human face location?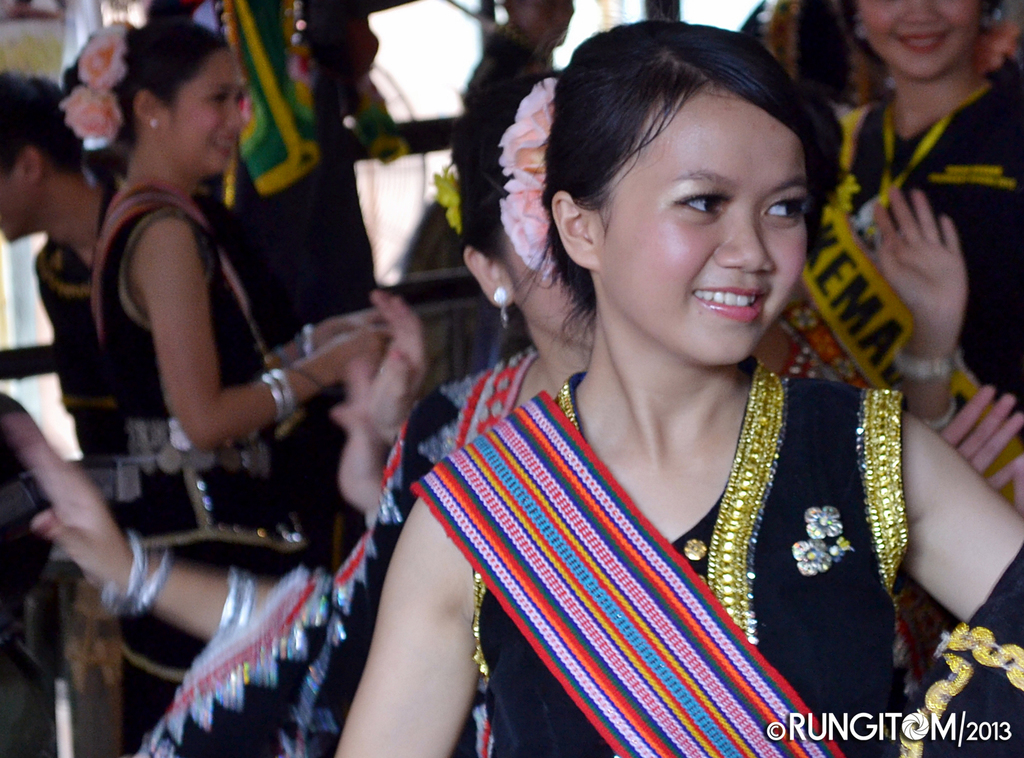
[865, 0, 980, 76]
